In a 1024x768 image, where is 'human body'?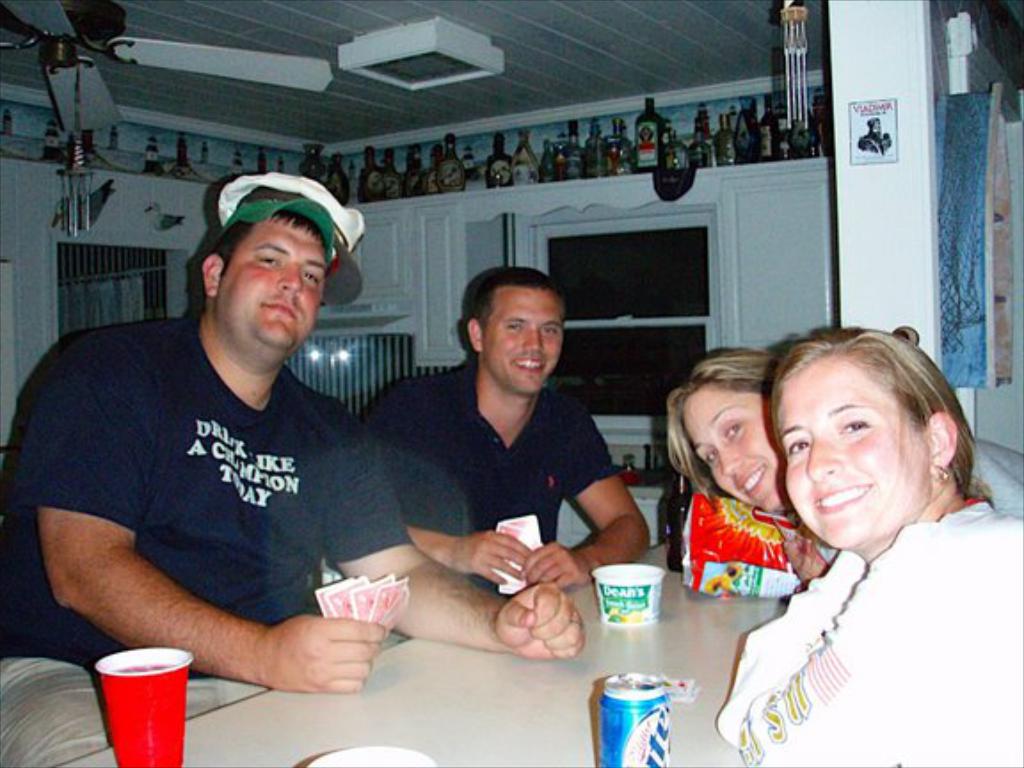
853 117 892 148.
